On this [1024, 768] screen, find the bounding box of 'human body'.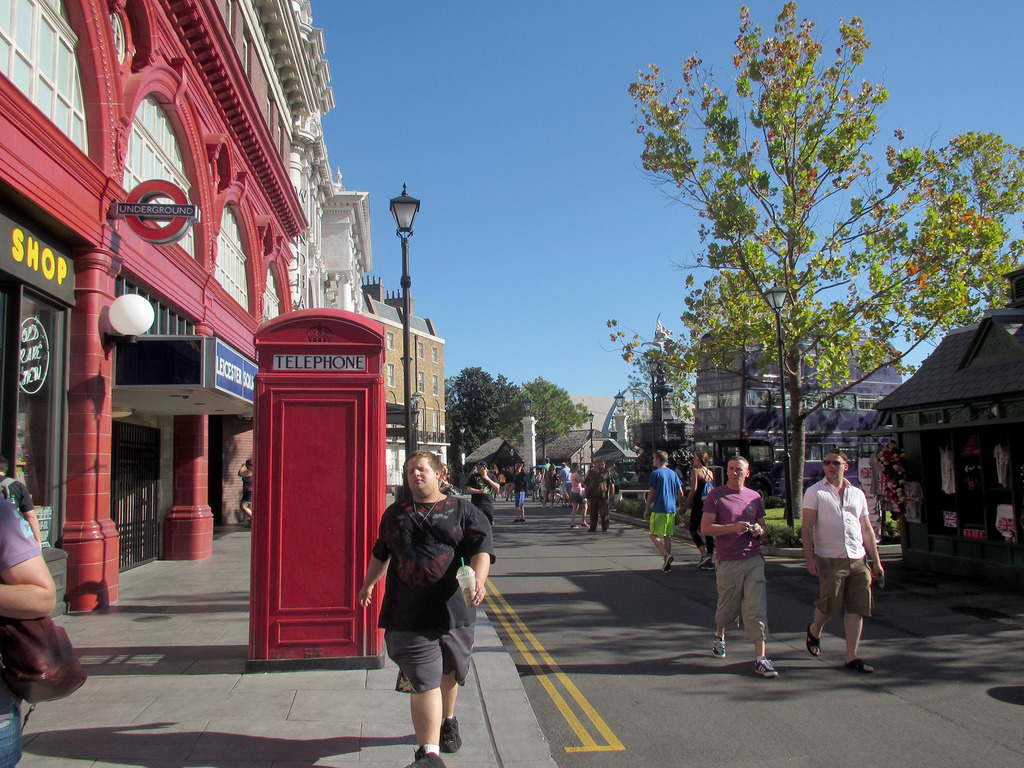
Bounding box: bbox=(564, 463, 591, 529).
